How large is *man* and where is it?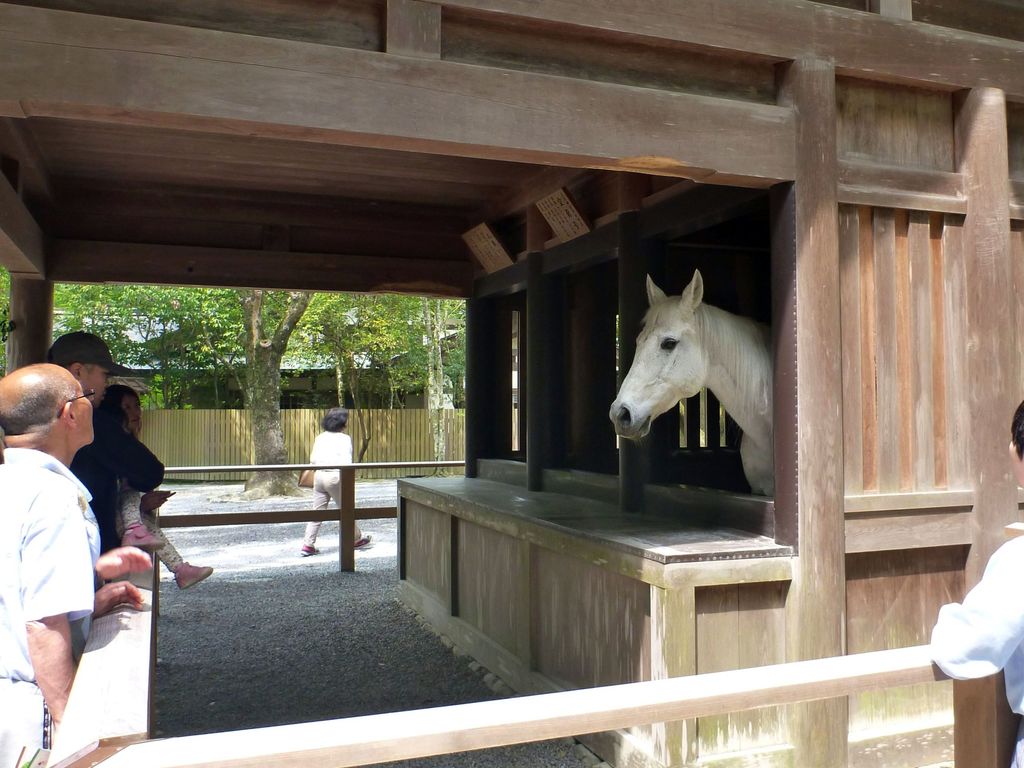
Bounding box: 44:329:163:553.
